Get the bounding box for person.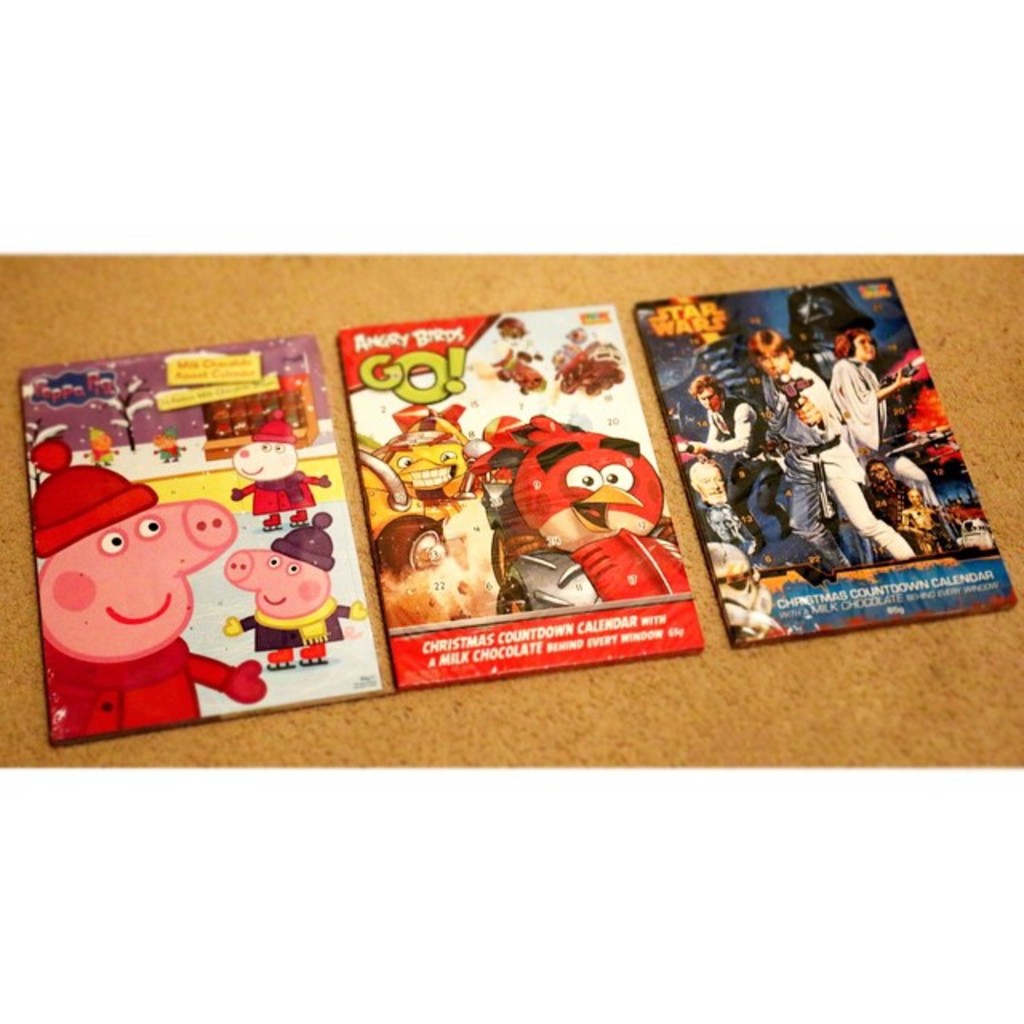
locate(824, 325, 938, 510).
